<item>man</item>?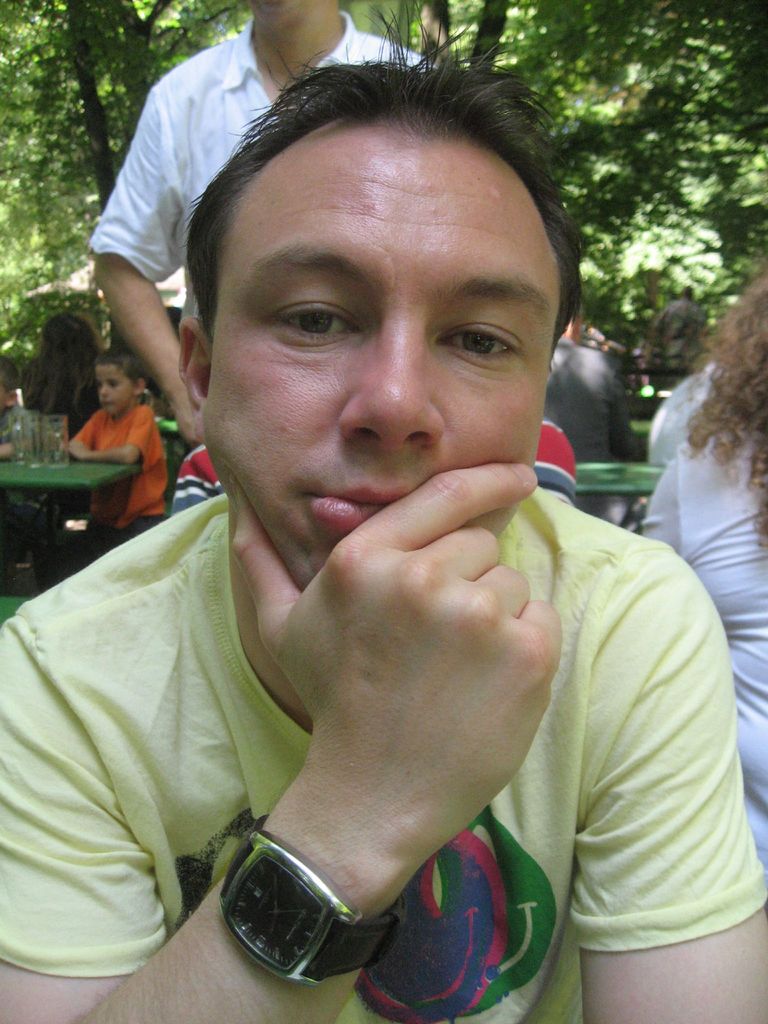
bbox(646, 352, 728, 466)
